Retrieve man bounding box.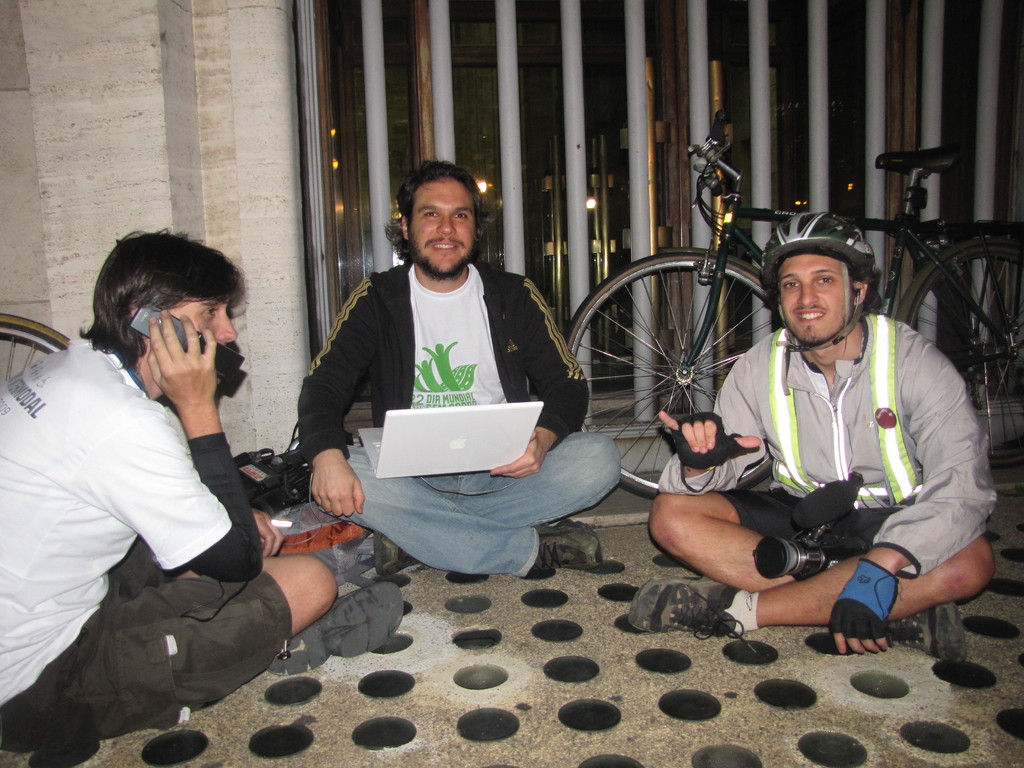
Bounding box: 0, 230, 406, 749.
